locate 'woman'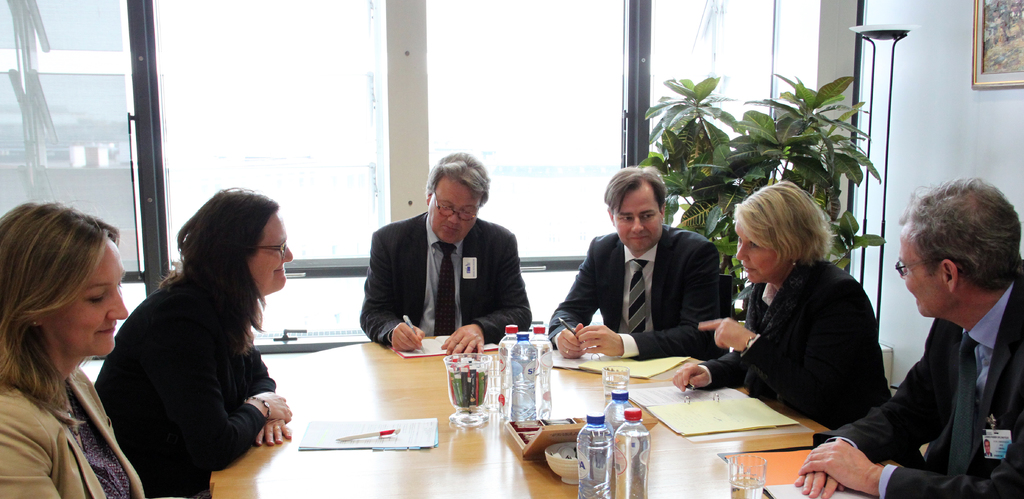
left=668, top=180, right=897, bottom=438
